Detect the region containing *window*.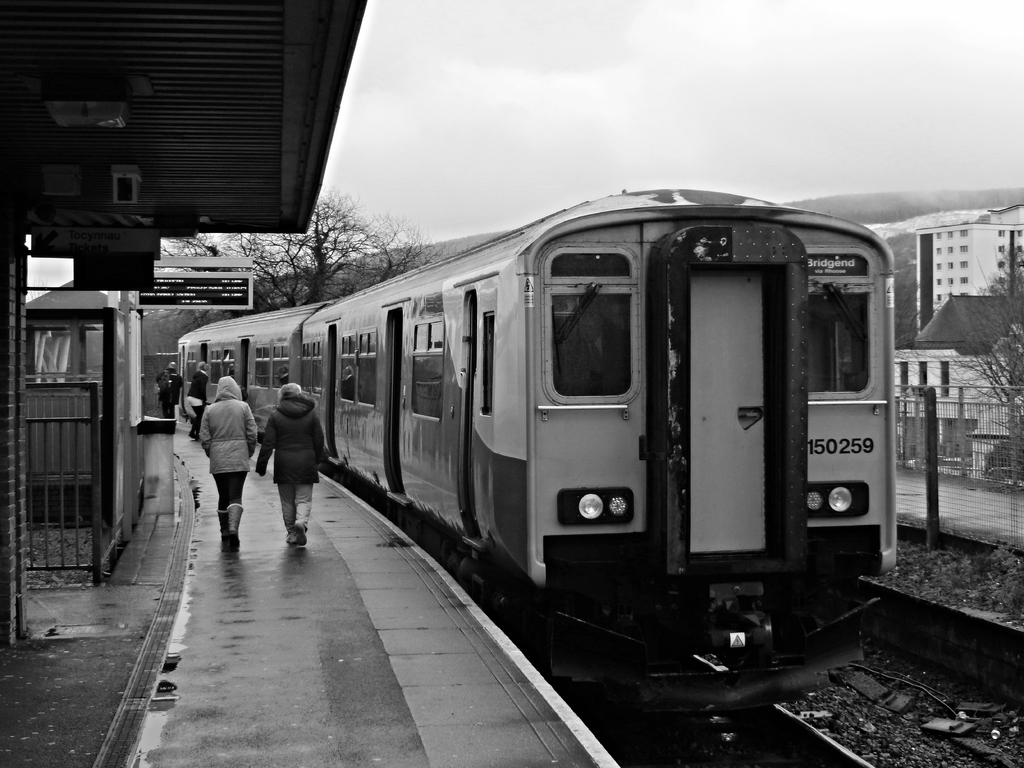
<bbox>932, 262, 941, 271</bbox>.
